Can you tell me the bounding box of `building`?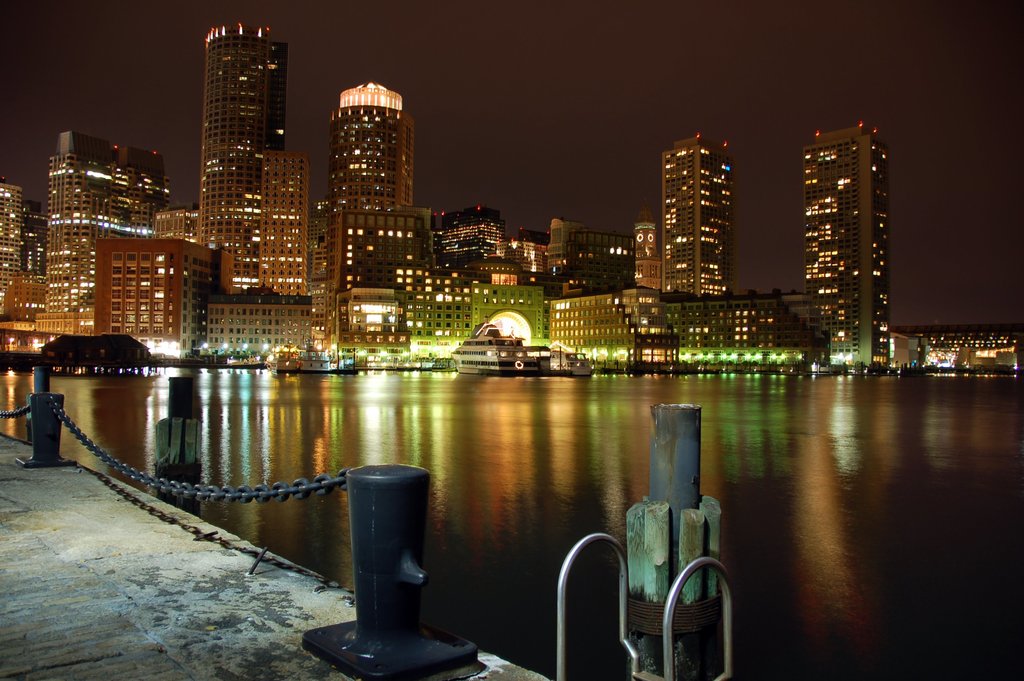
l=7, t=268, r=48, b=324.
